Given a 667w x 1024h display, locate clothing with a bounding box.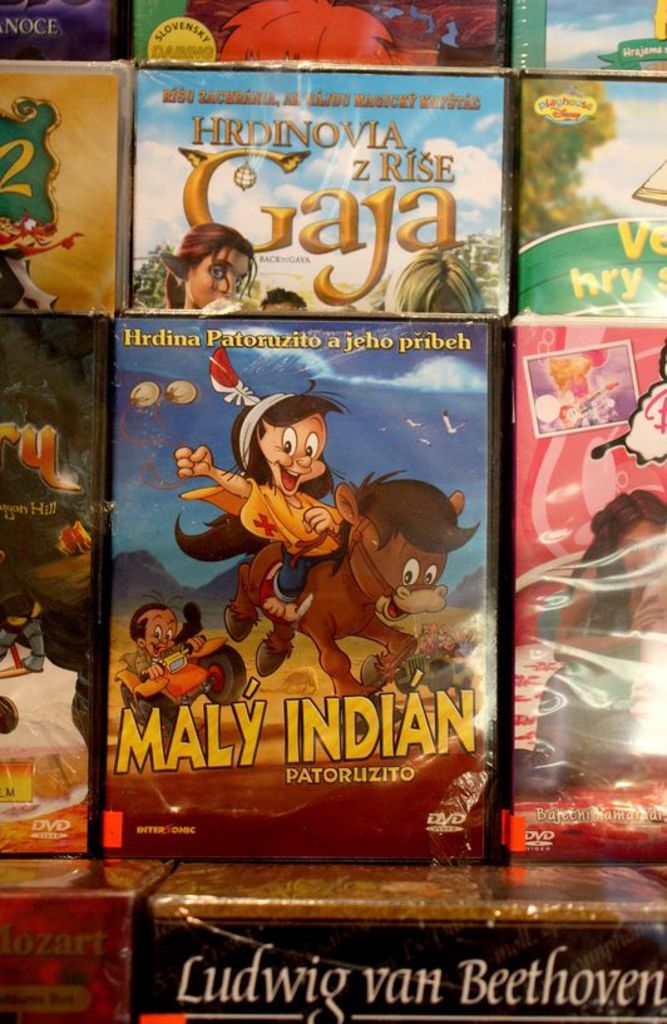
Located: [169,473,345,613].
